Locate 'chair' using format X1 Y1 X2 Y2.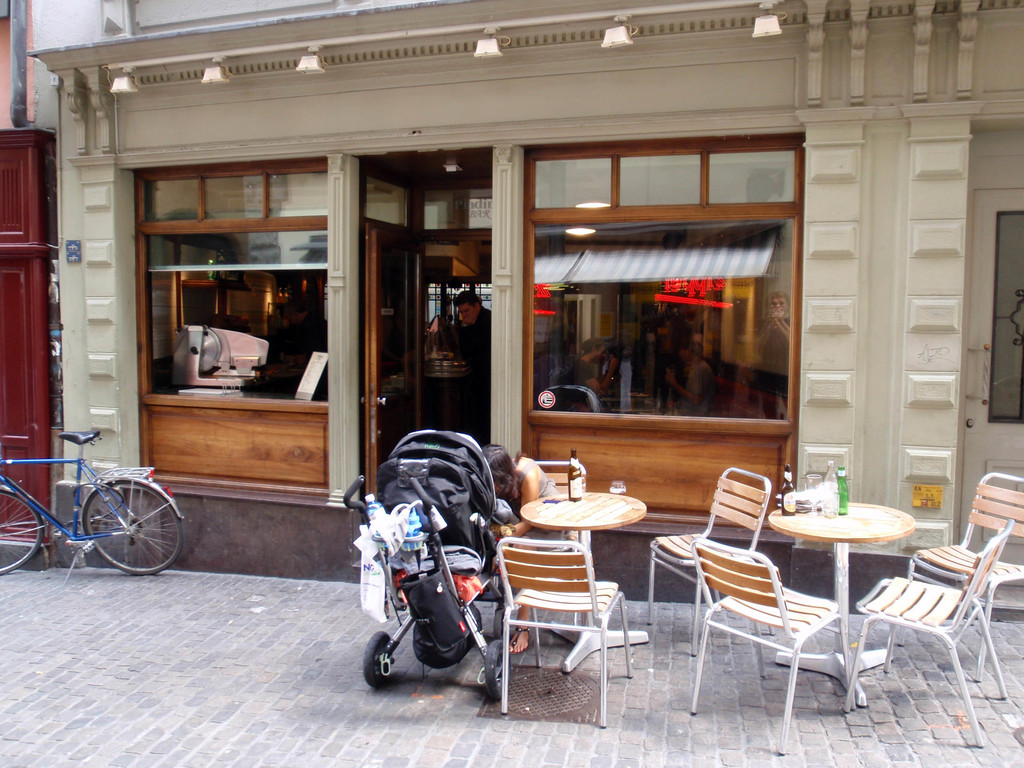
845 521 1007 749.
